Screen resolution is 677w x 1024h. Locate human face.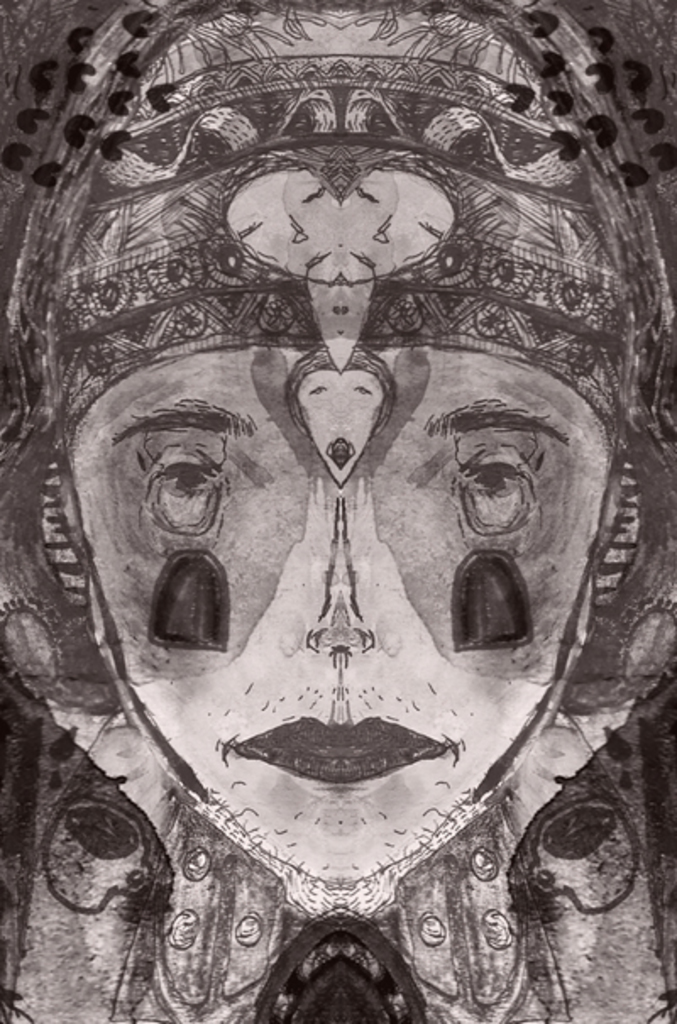
BBox(76, 345, 611, 885).
